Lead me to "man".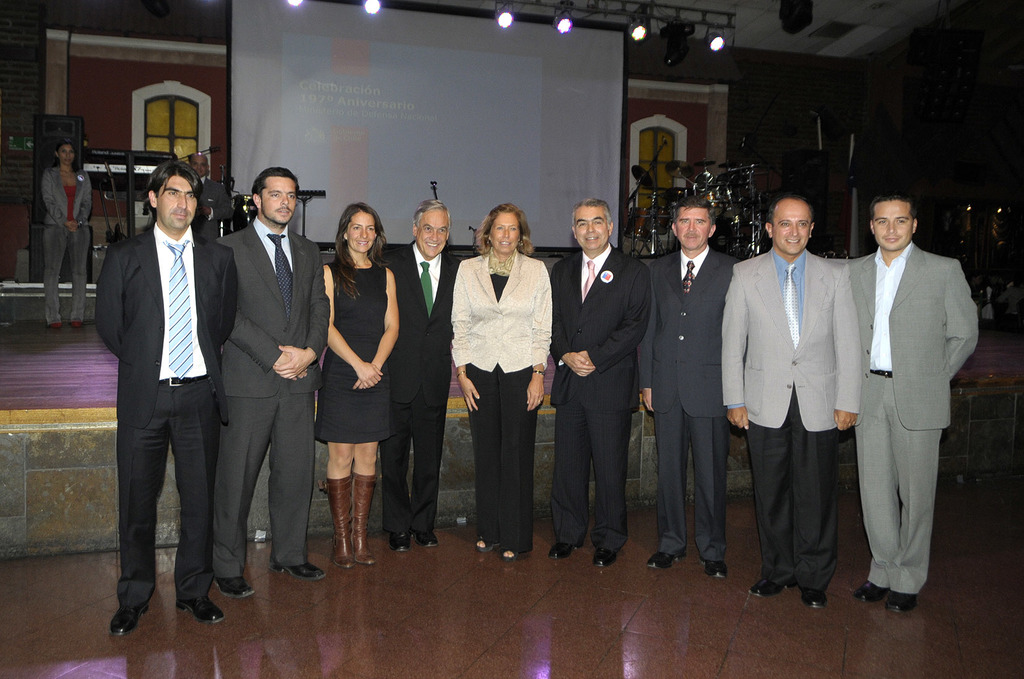
Lead to {"x1": 211, "y1": 166, "x2": 330, "y2": 598}.
